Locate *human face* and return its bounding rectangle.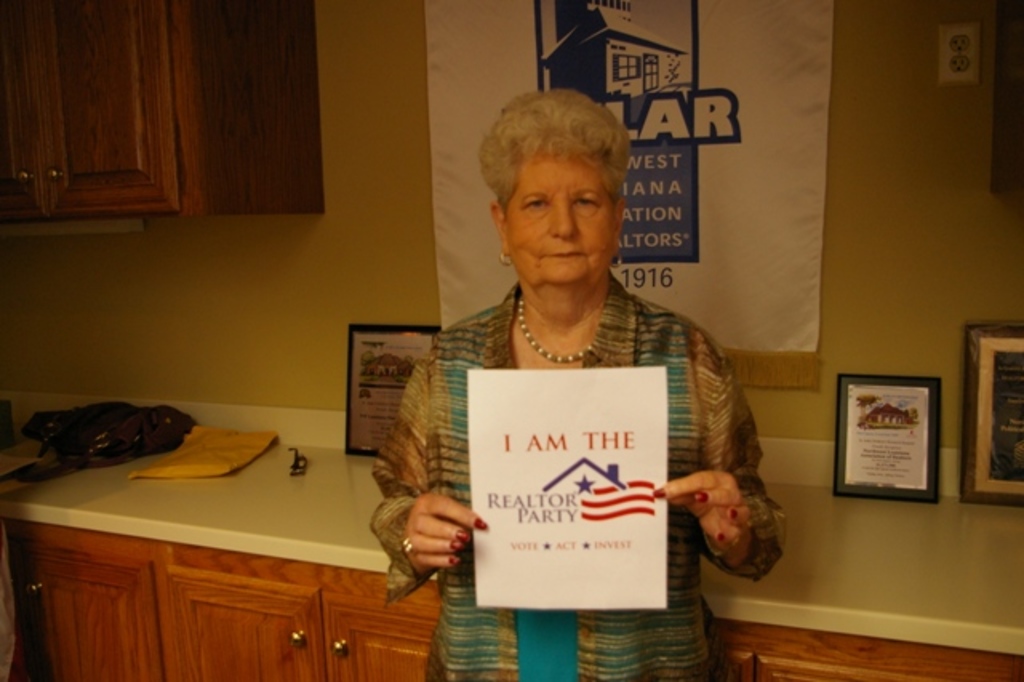
Rect(498, 157, 622, 280).
